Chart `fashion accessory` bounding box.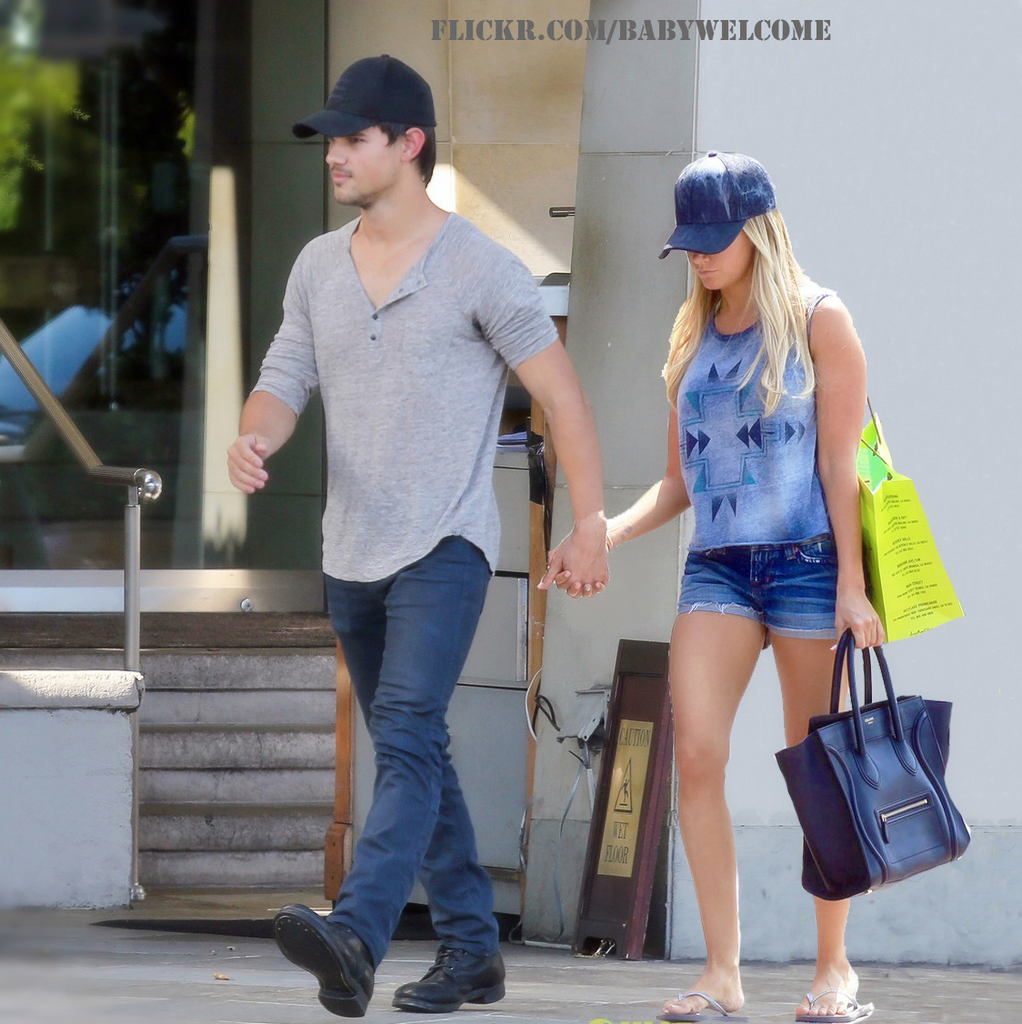
Charted: (394,941,505,1007).
